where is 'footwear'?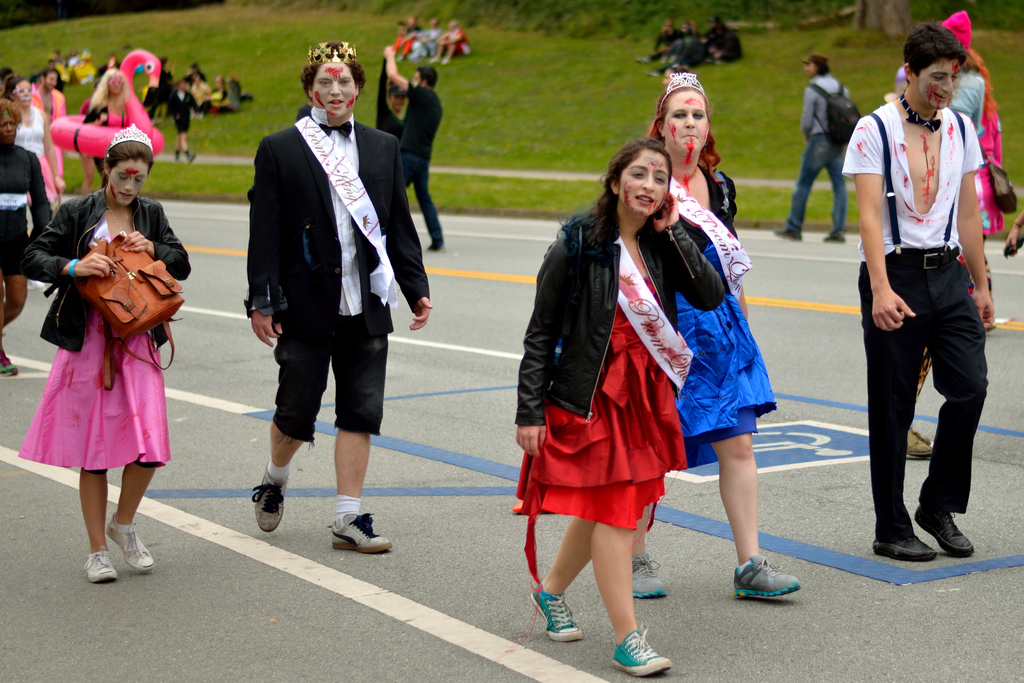
[0,347,17,378].
